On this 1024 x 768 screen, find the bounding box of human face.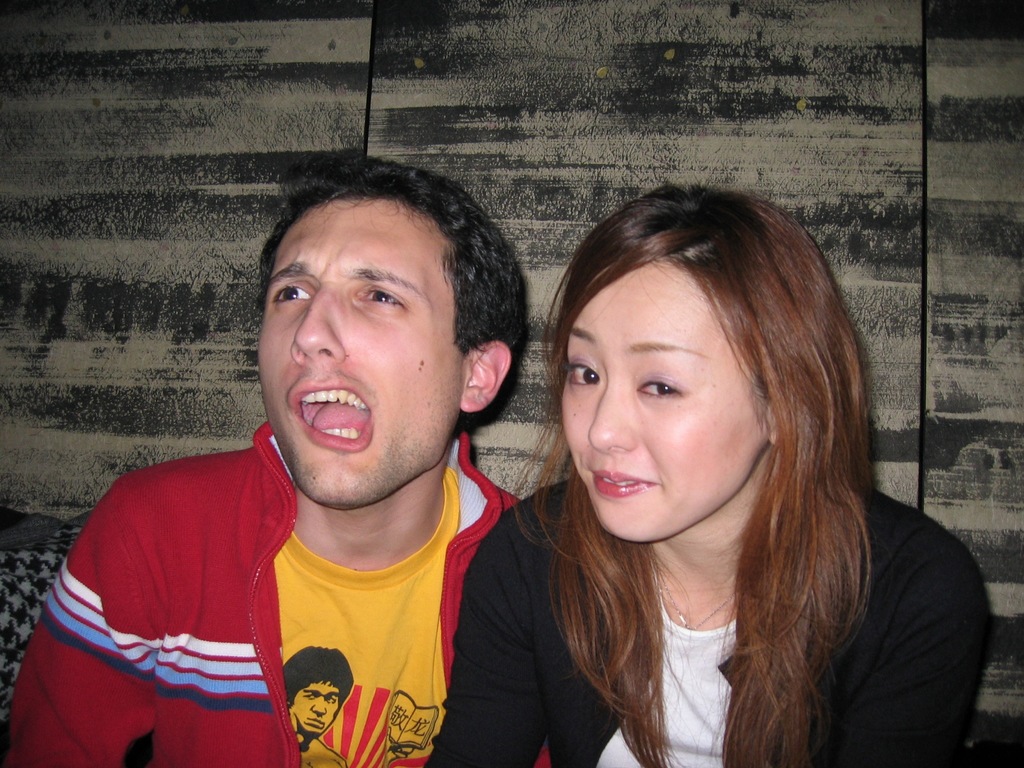
Bounding box: (left=237, top=189, right=467, bottom=507).
